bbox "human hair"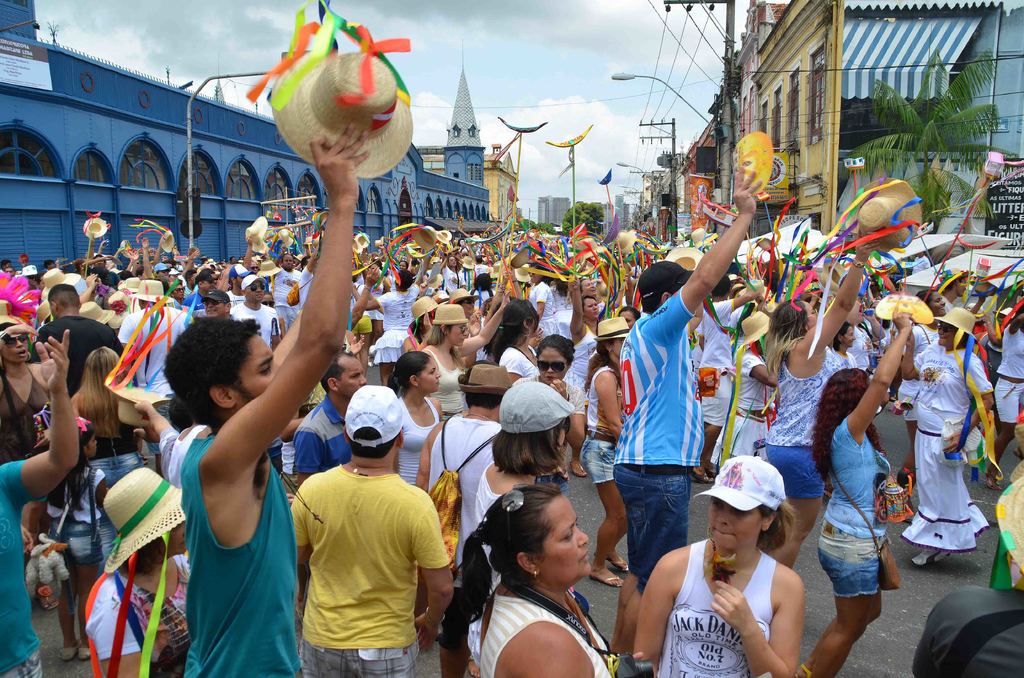
385:351:430:391
